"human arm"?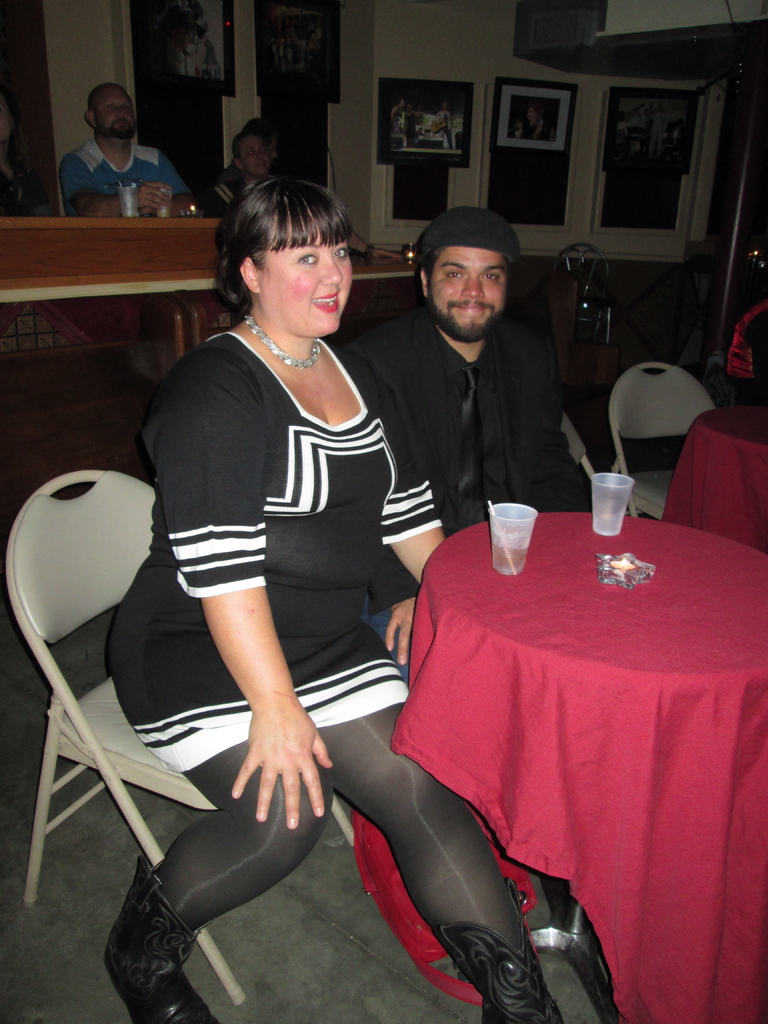
crop(387, 364, 448, 590)
